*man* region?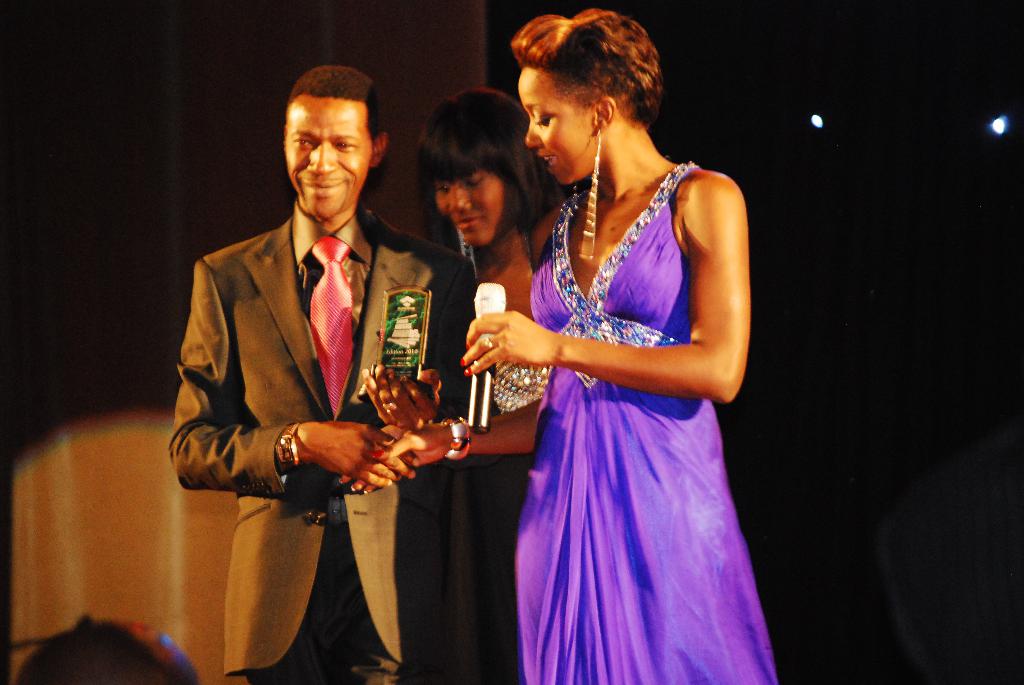
crop(172, 74, 455, 672)
